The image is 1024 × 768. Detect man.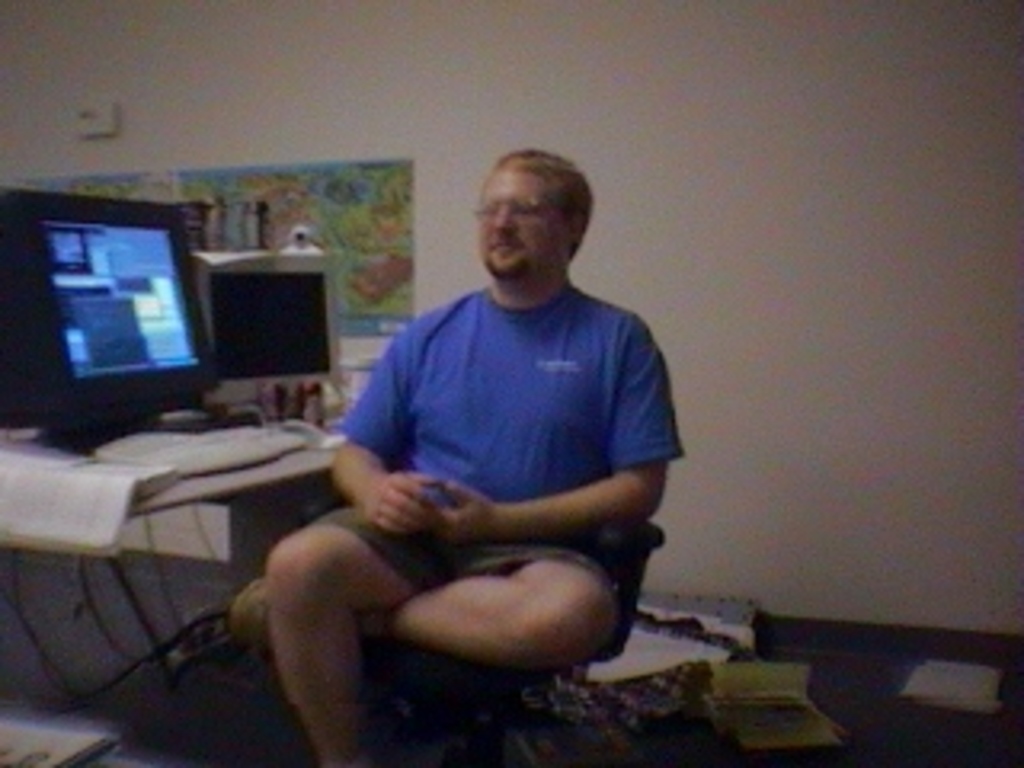
Detection: locate(234, 163, 656, 749).
